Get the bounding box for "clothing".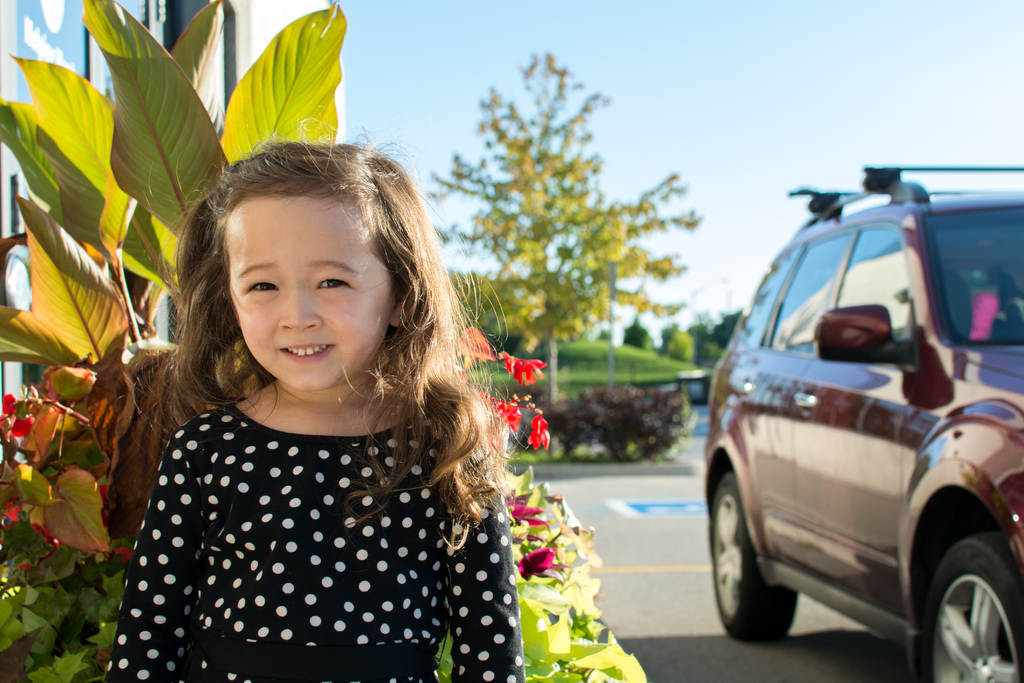
[left=104, top=402, right=527, bottom=682].
